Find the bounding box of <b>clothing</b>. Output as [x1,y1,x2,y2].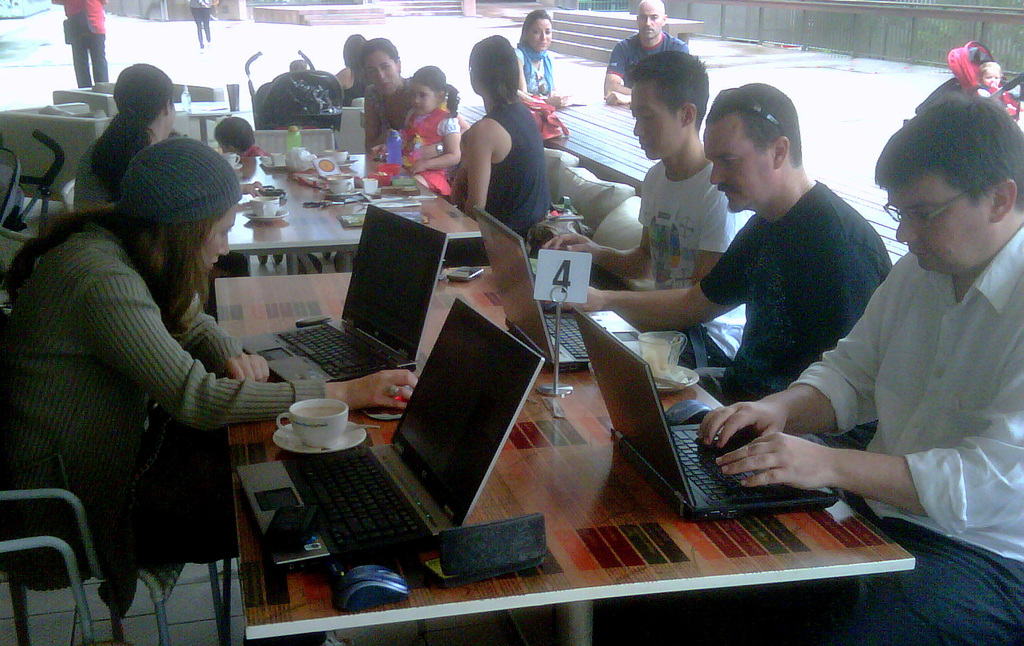
[60,0,110,89].
